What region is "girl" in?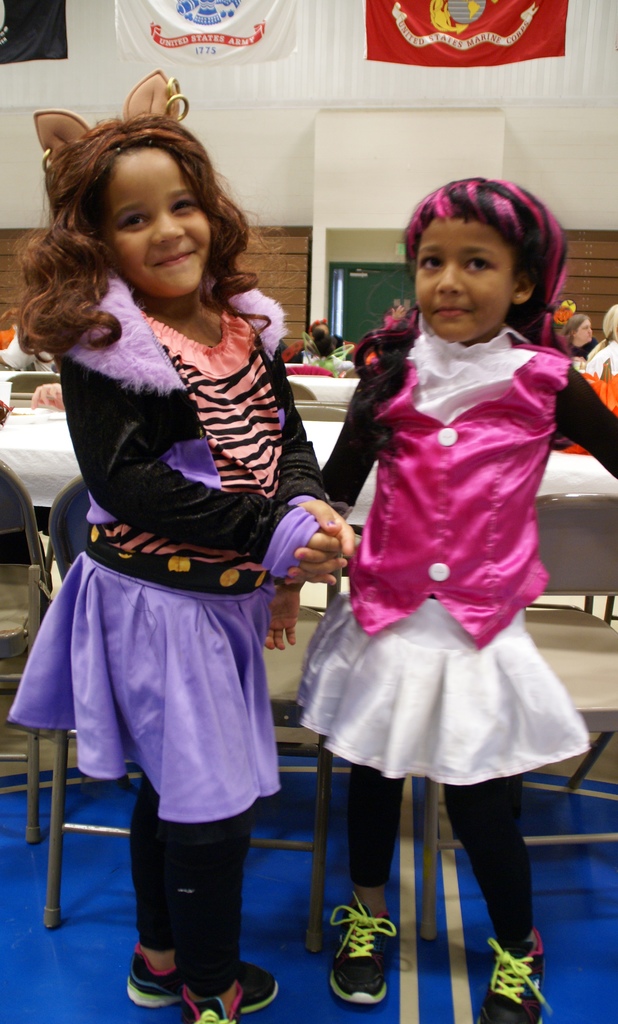
bbox(282, 183, 617, 1023).
